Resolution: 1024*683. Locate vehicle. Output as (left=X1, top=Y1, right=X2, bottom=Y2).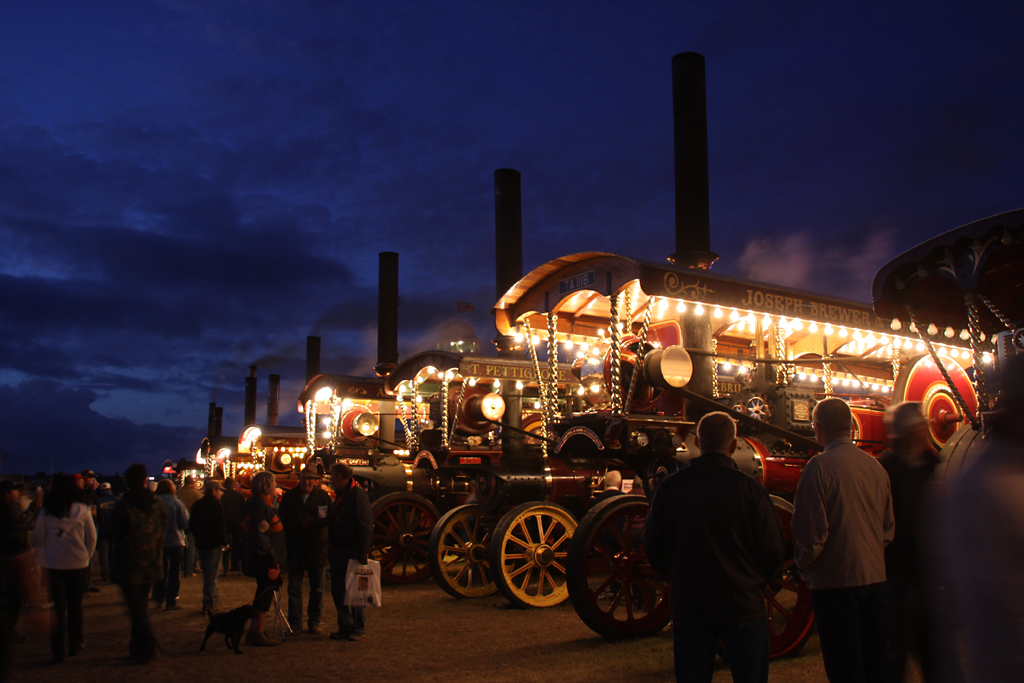
(left=174, top=459, right=201, bottom=504).
